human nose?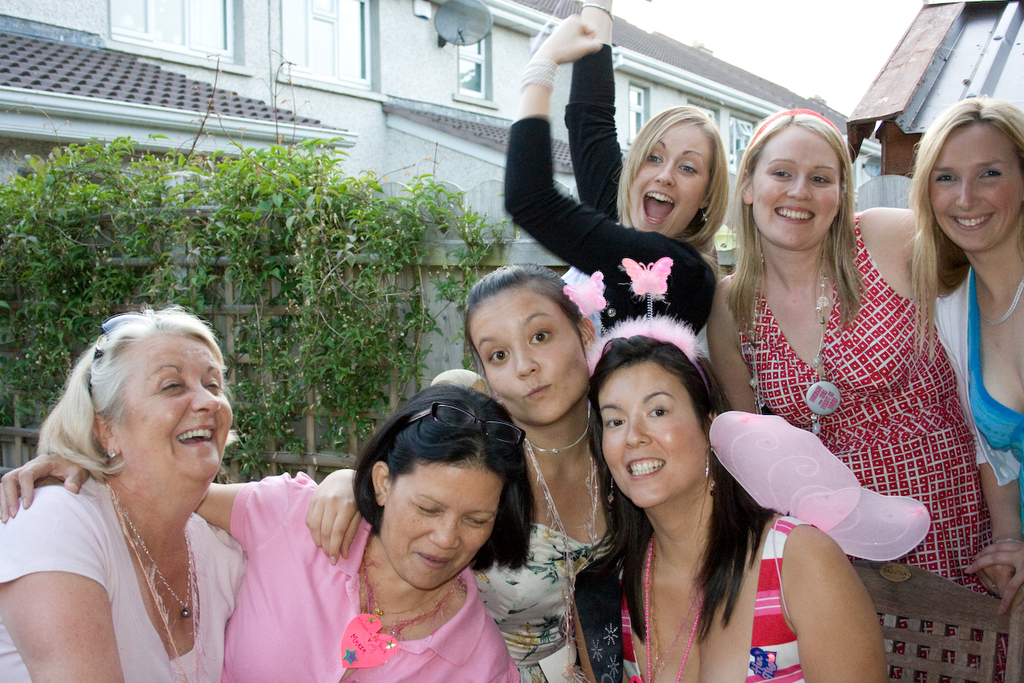
l=429, t=517, r=462, b=557
